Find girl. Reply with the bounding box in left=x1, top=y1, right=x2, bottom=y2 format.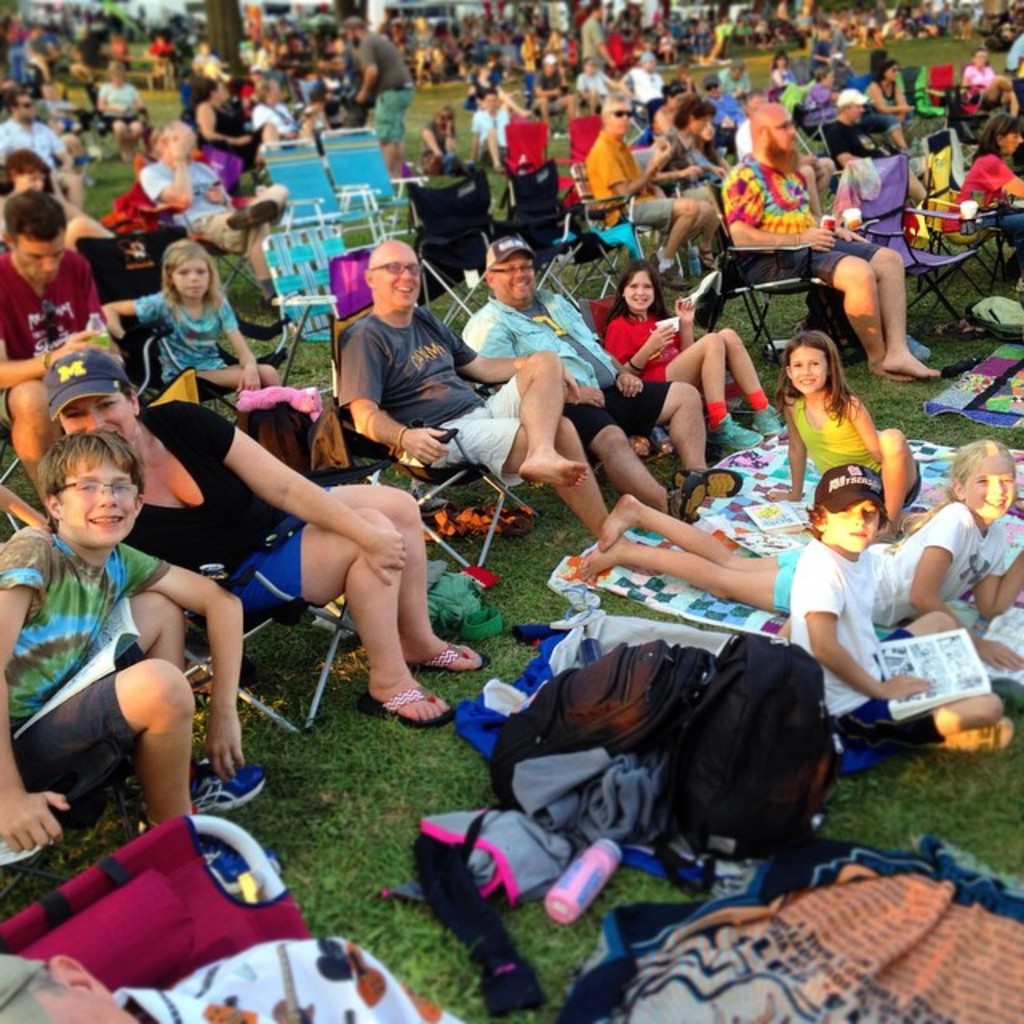
left=768, top=330, right=915, bottom=502.
